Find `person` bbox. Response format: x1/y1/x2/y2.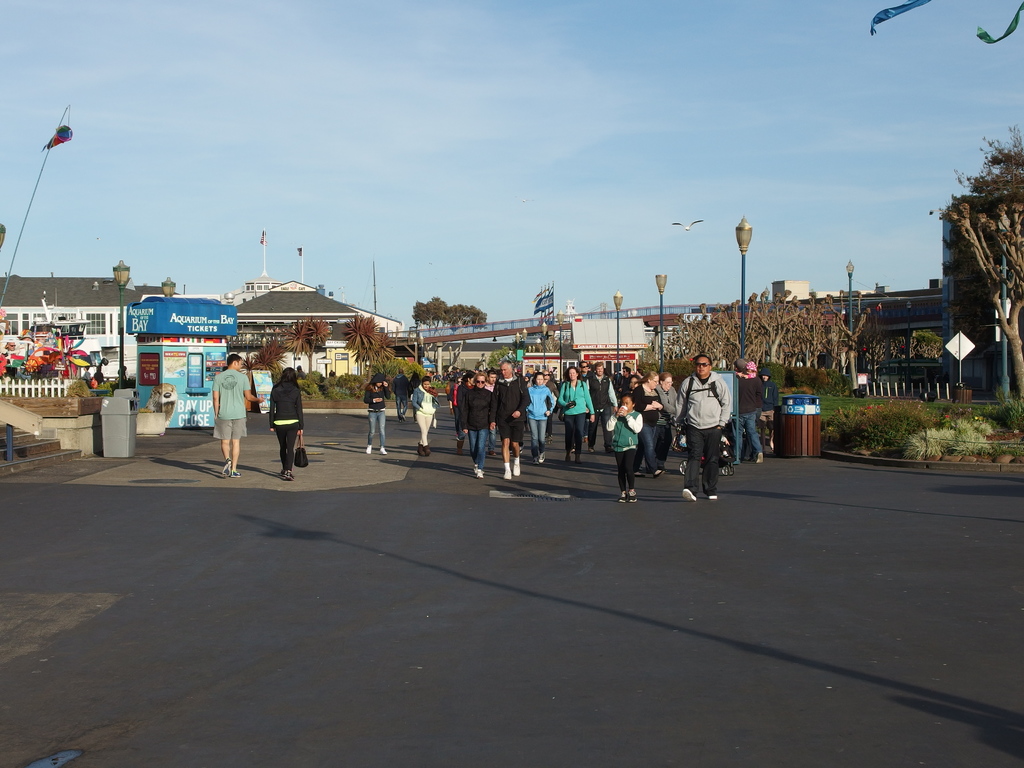
362/372/390/454.
